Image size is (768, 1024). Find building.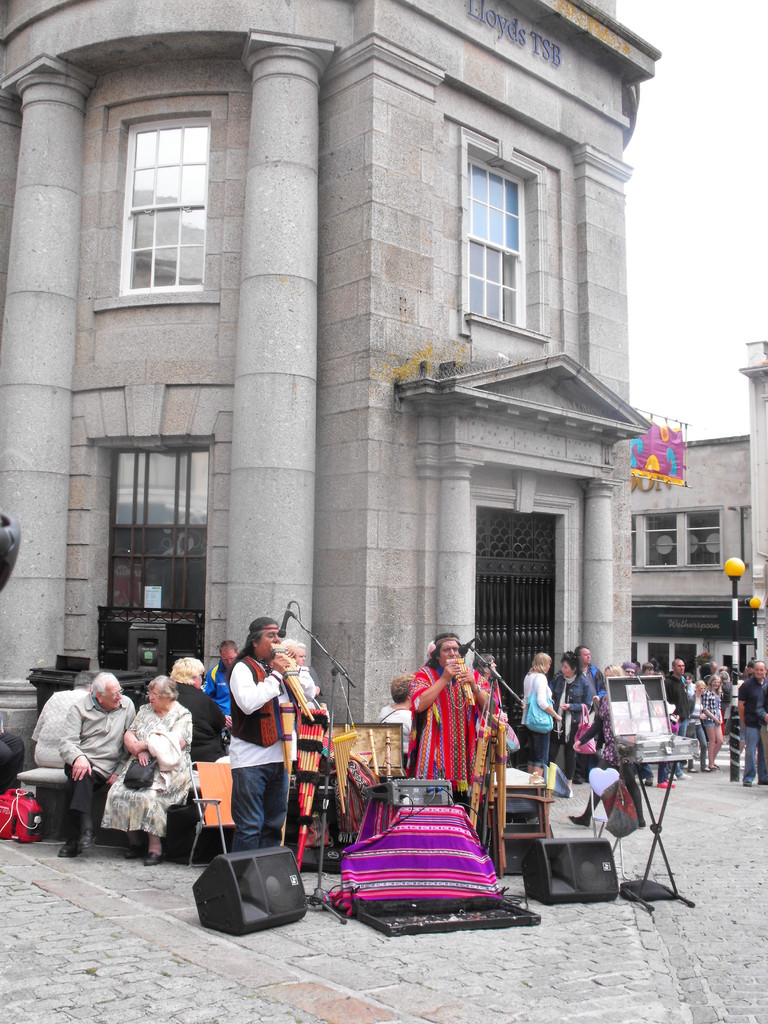
region(0, 0, 658, 783).
